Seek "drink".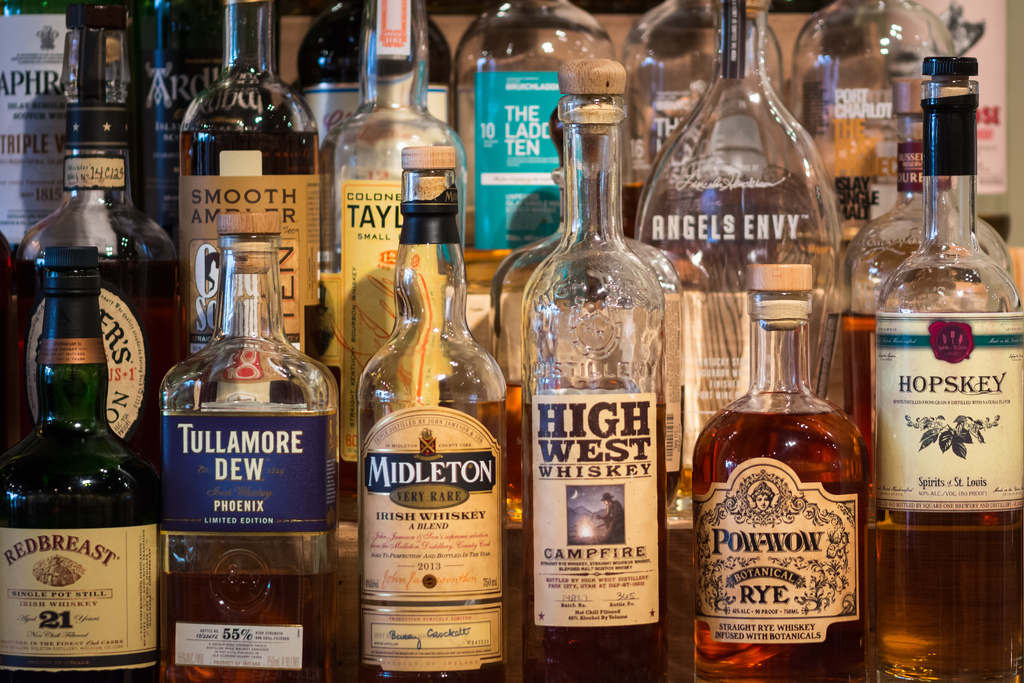
bbox(357, 144, 511, 682).
